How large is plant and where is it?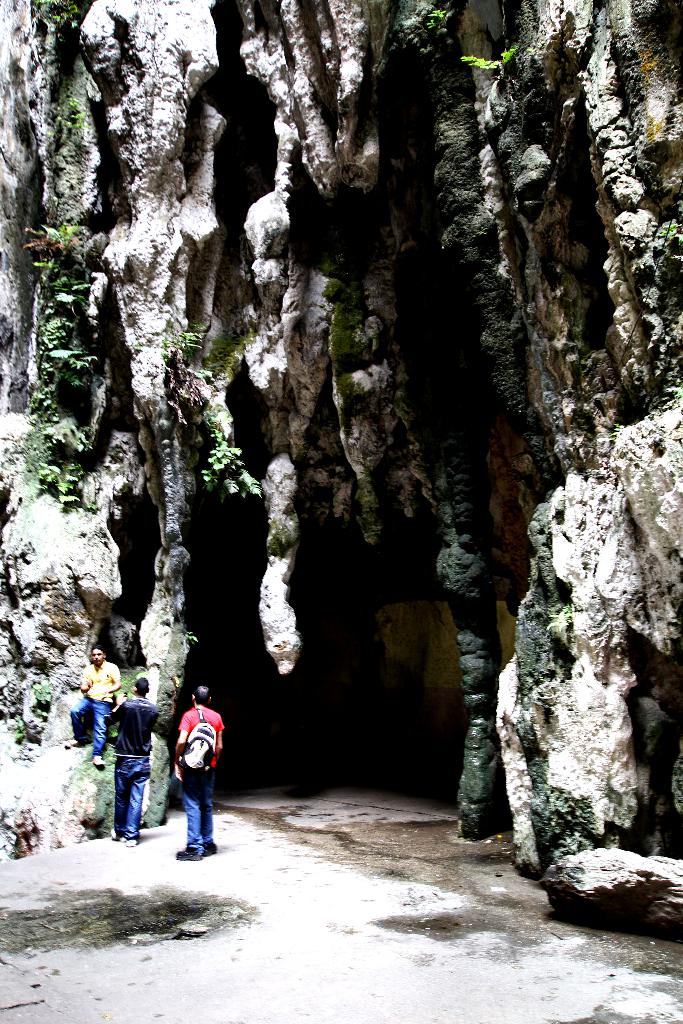
Bounding box: bbox=[202, 428, 260, 504].
